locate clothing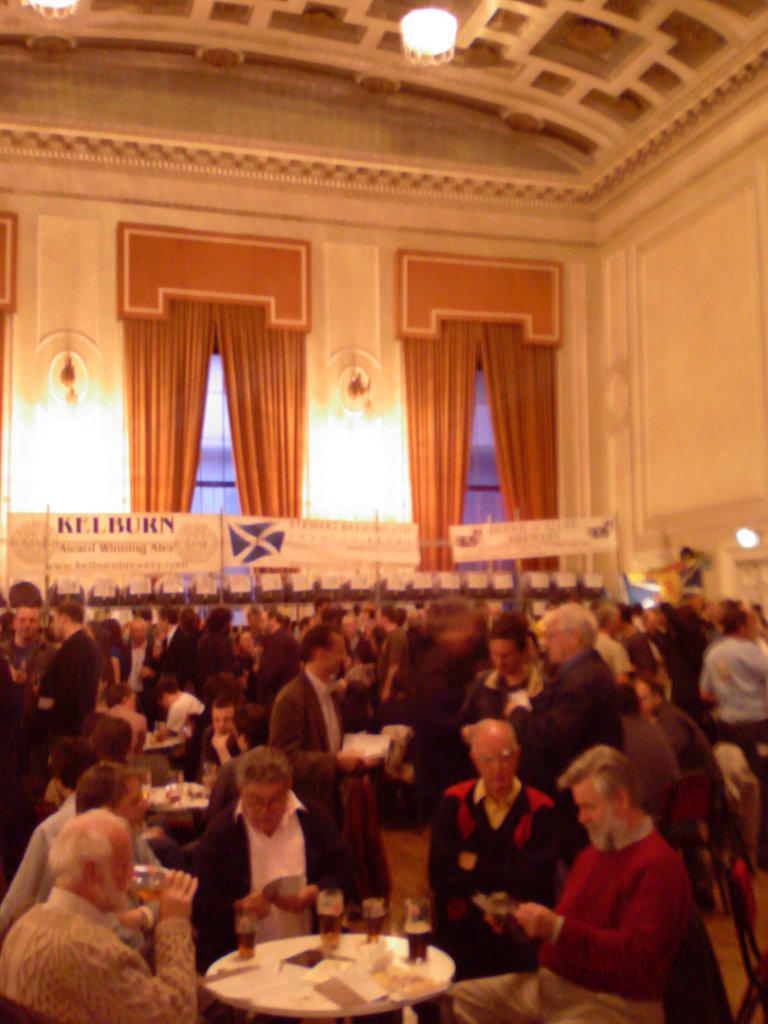
bbox(551, 783, 708, 1010)
